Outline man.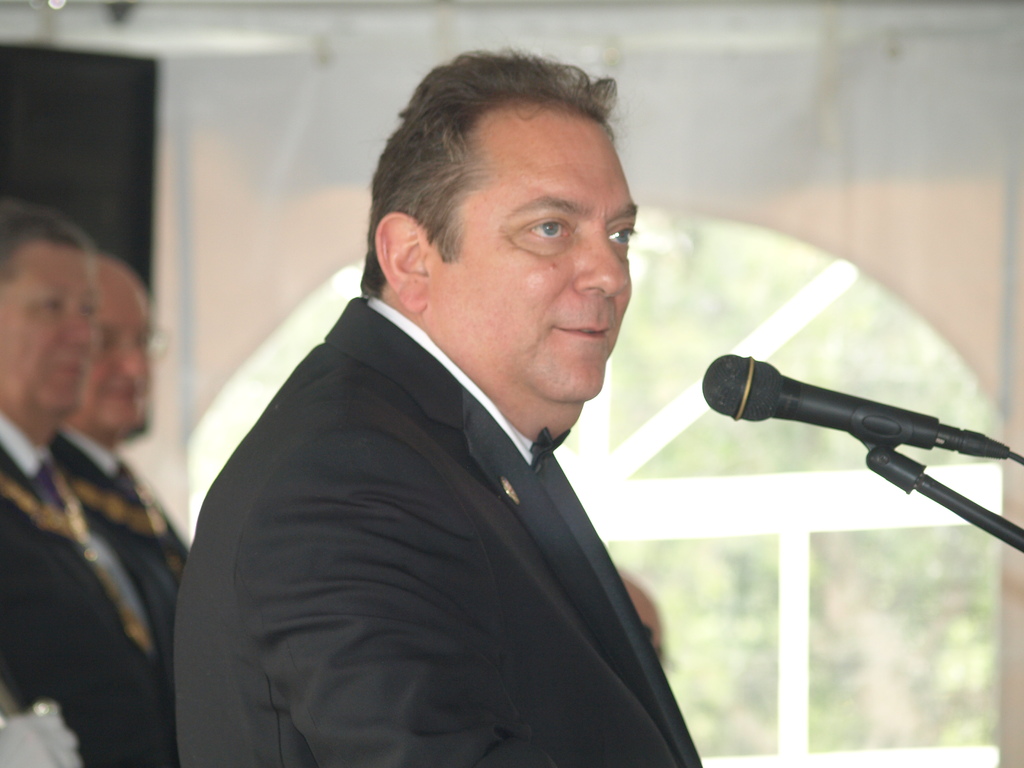
Outline: detection(0, 205, 169, 767).
